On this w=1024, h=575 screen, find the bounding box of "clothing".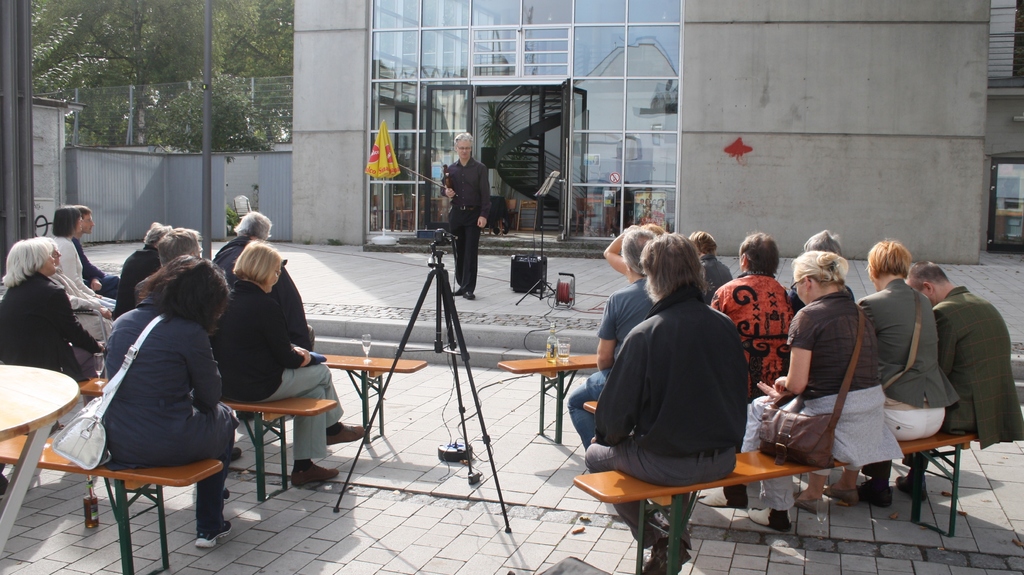
Bounding box: rect(858, 288, 1023, 480).
